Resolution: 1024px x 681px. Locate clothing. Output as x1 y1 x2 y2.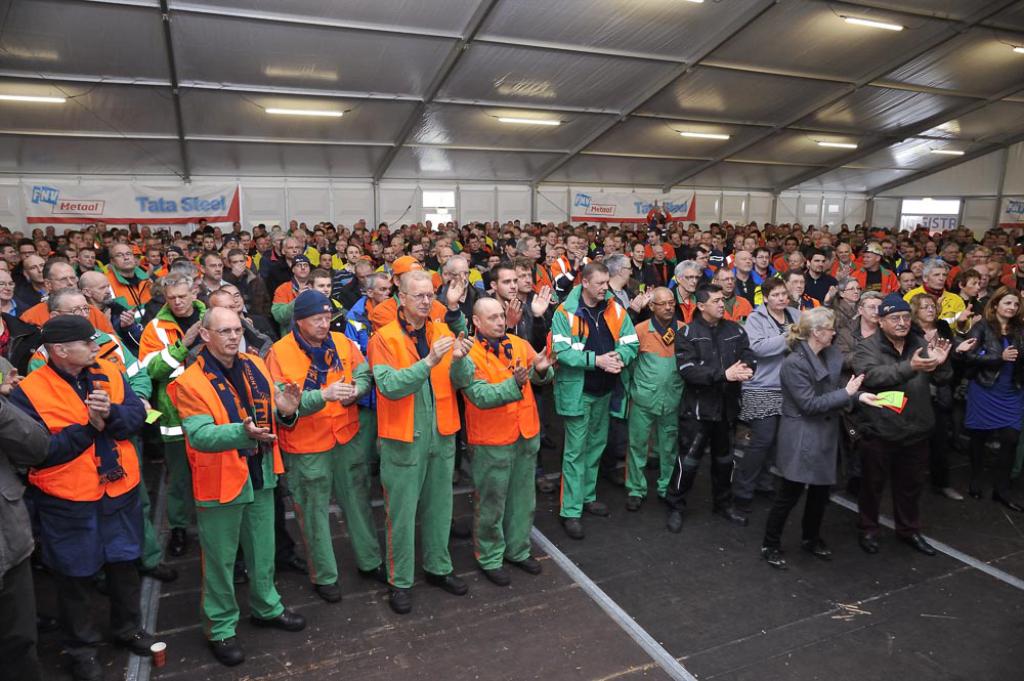
245 255 258 274.
